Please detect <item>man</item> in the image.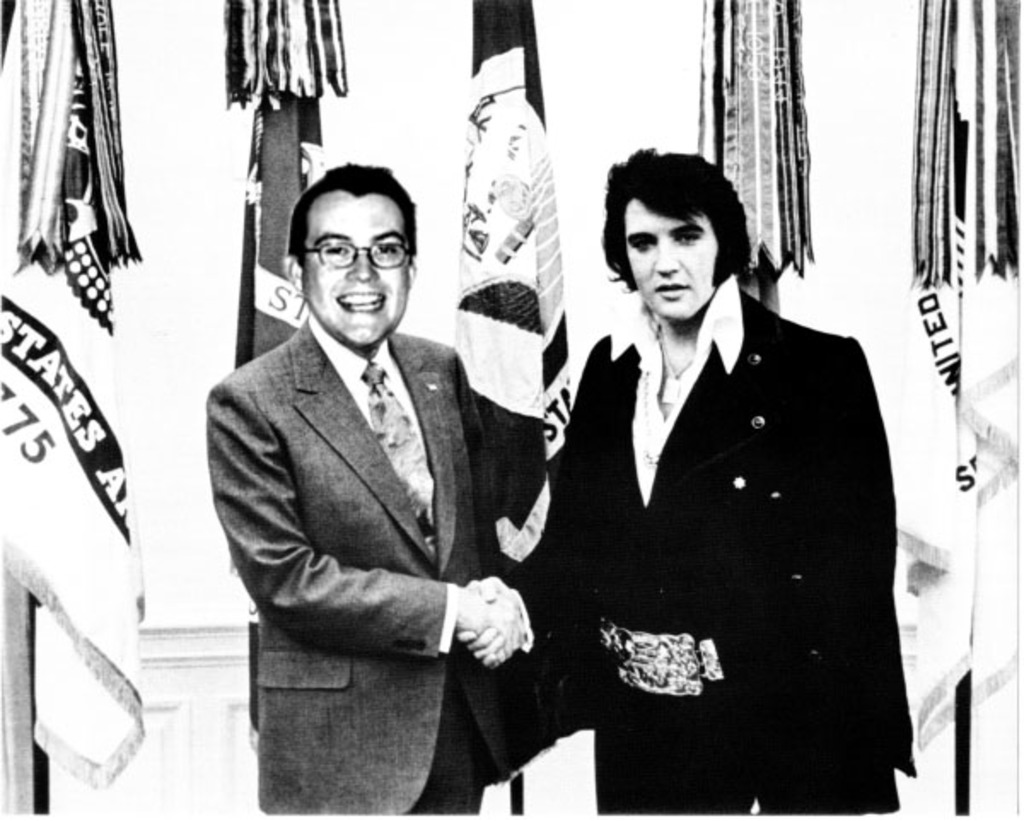
detection(200, 164, 555, 819).
